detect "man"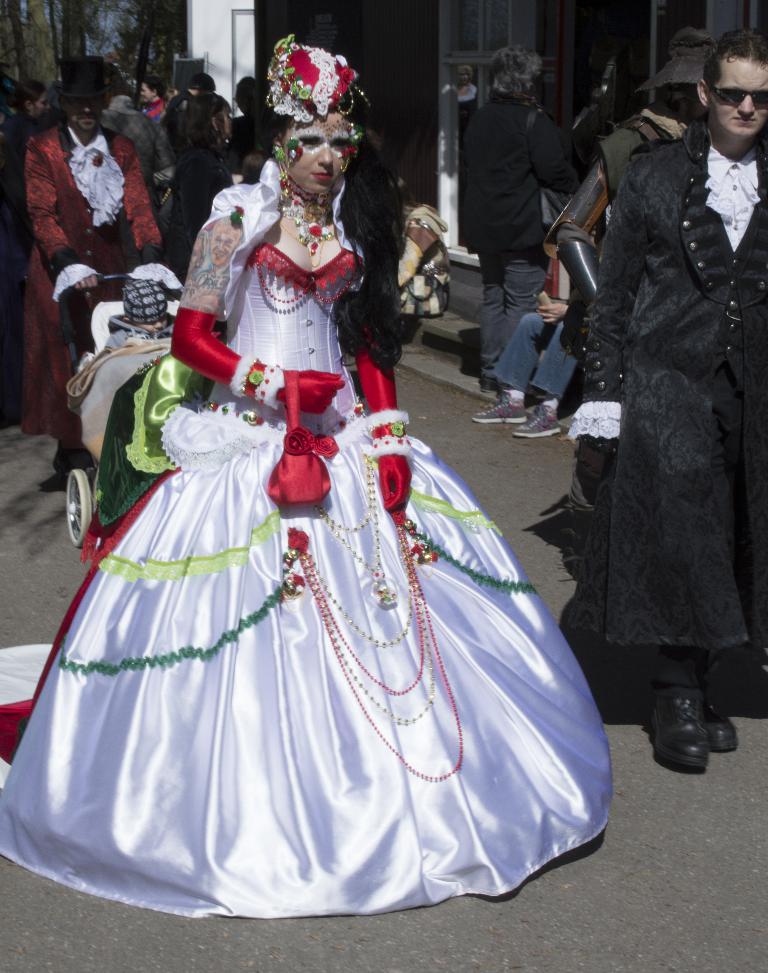
583 29 767 775
